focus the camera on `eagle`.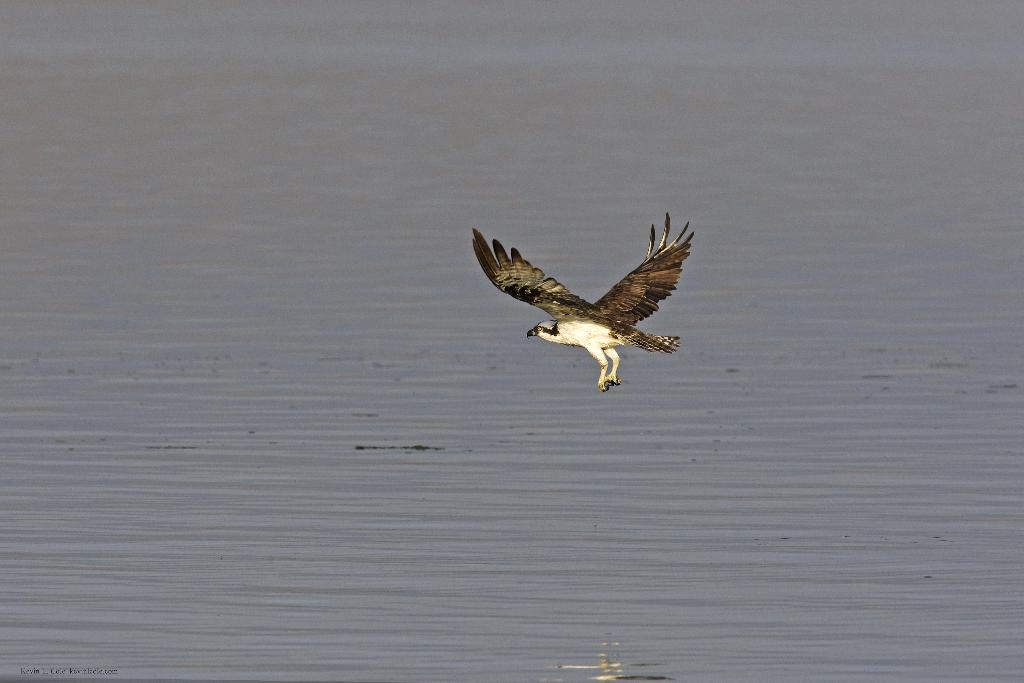
Focus region: BBox(474, 208, 701, 395).
